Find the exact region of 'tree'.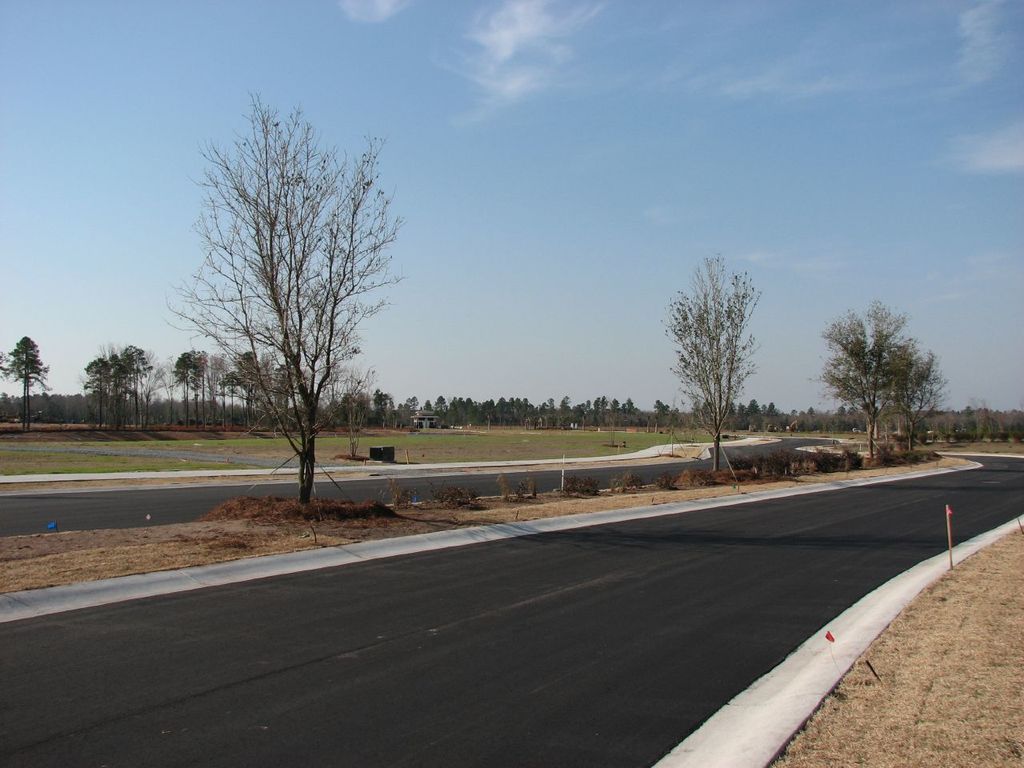
Exact region: <region>397, 401, 410, 429</region>.
